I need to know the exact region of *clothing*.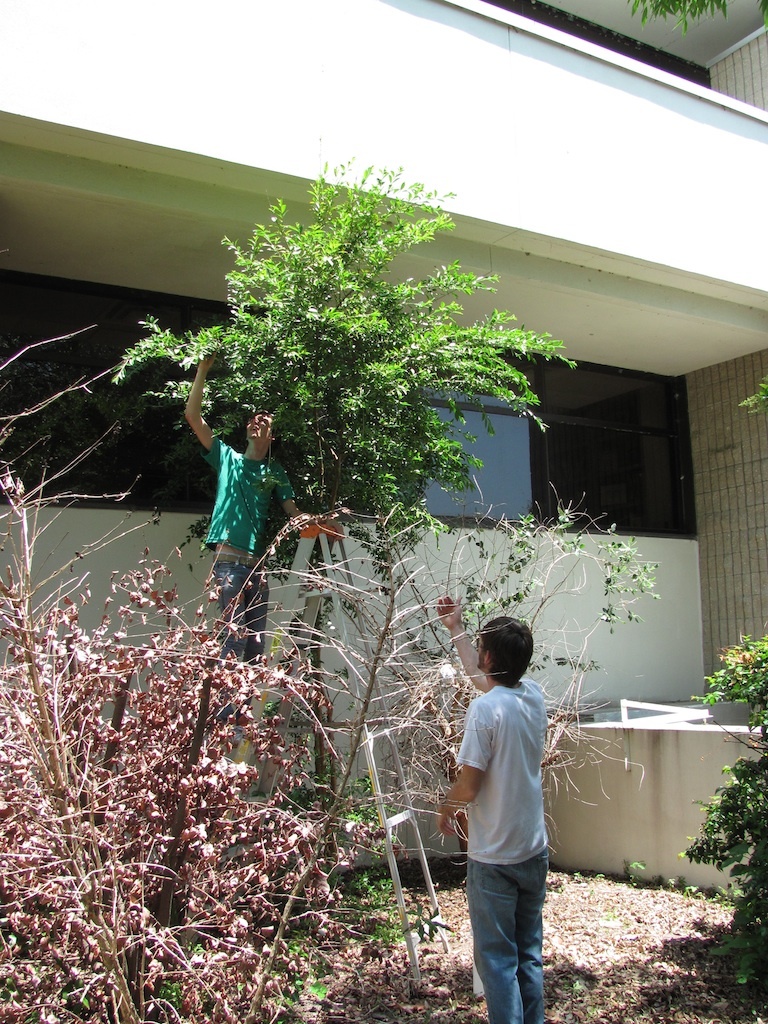
Region: [453, 675, 552, 1023].
